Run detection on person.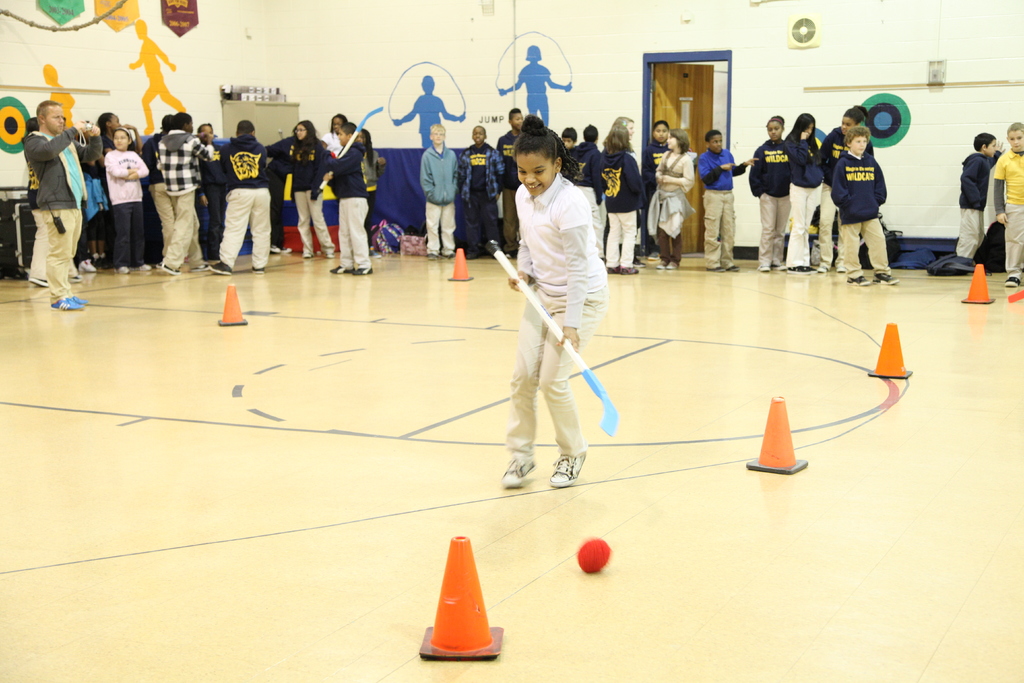
Result: {"left": 17, "top": 78, "right": 83, "bottom": 299}.
